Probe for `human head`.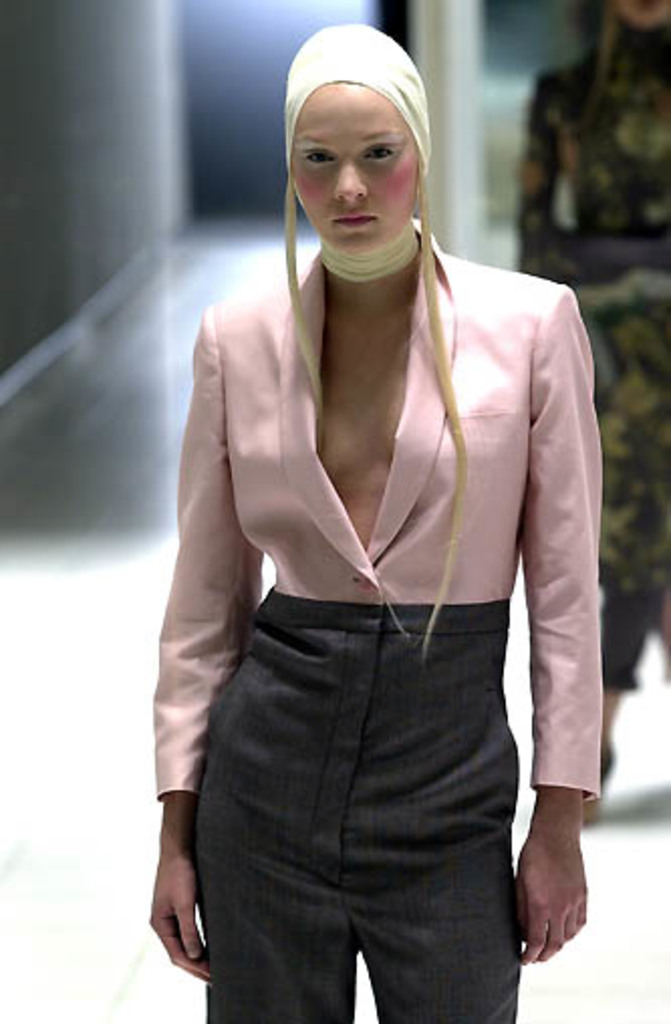
Probe result: [x1=598, y1=0, x2=669, y2=36].
